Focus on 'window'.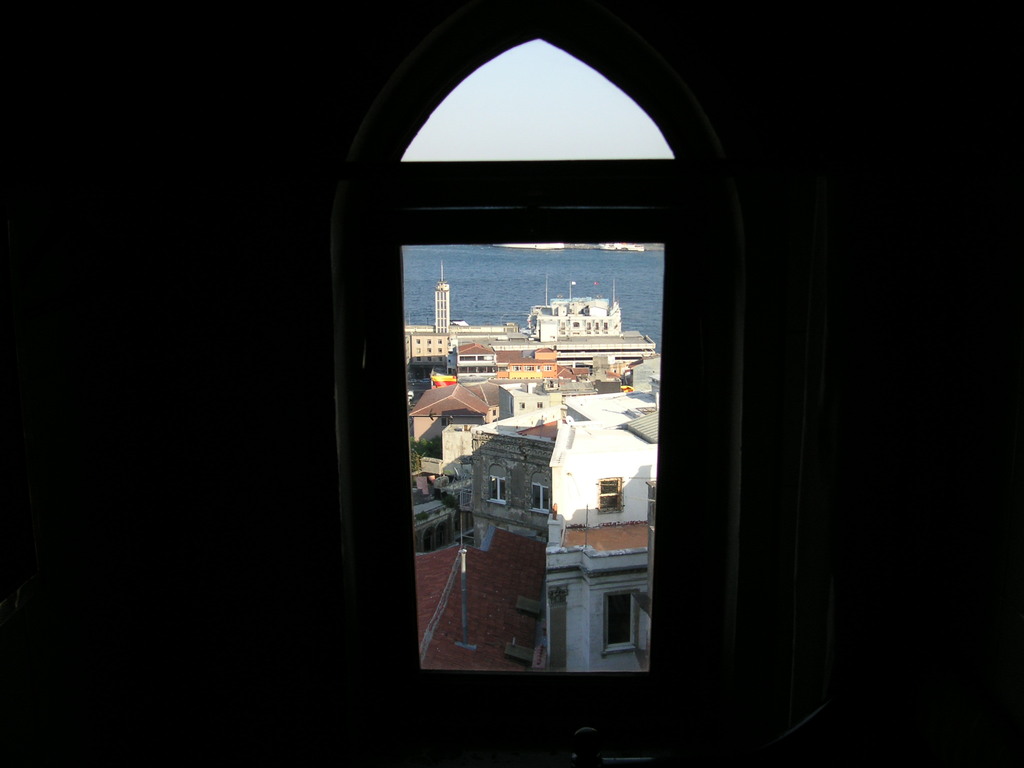
Focused at (x1=427, y1=340, x2=431, y2=342).
